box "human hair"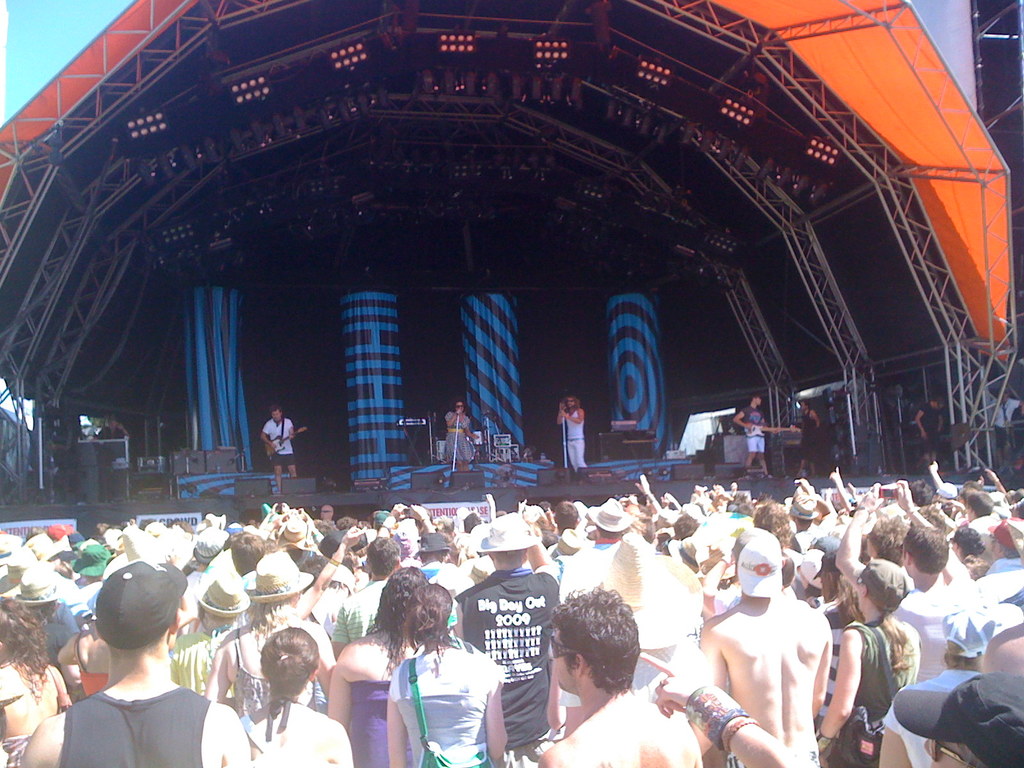
detection(0, 589, 52, 696)
